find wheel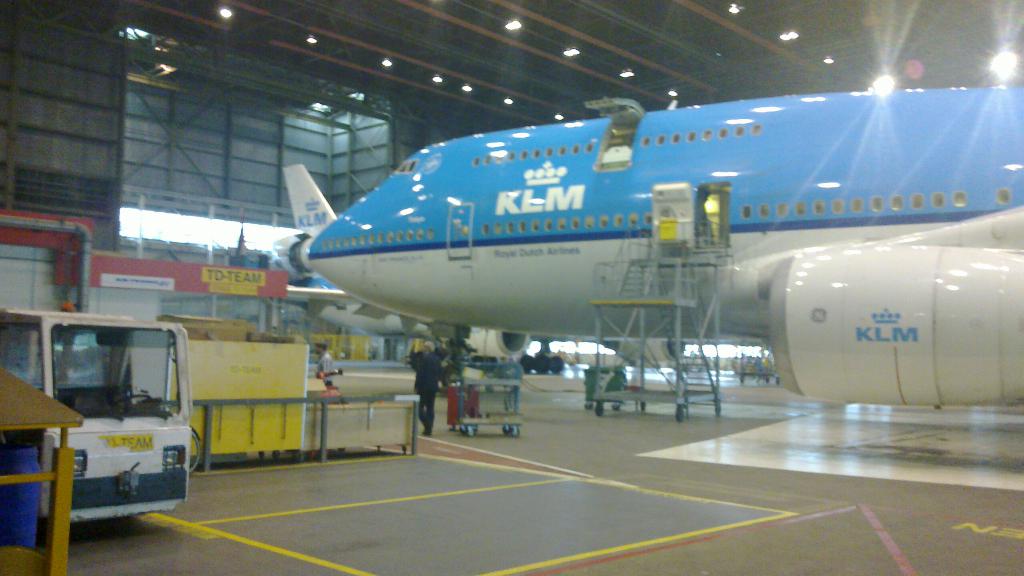
bbox=(501, 428, 509, 435)
